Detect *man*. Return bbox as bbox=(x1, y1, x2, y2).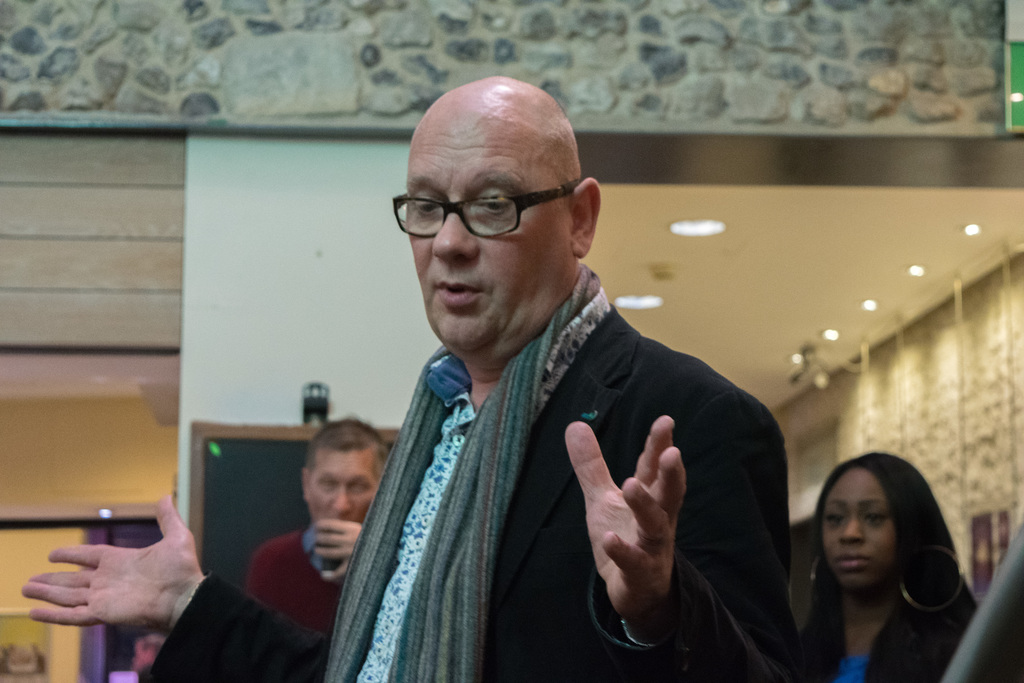
bbox=(20, 72, 806, 682).
